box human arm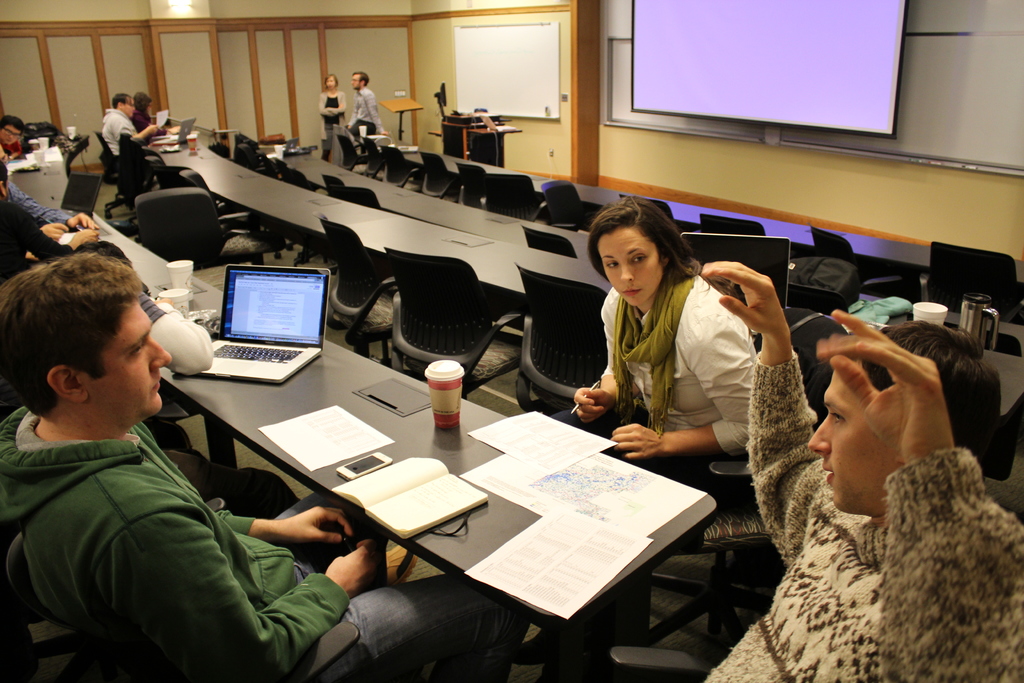
bbox=[11, 204, 108, 260]
